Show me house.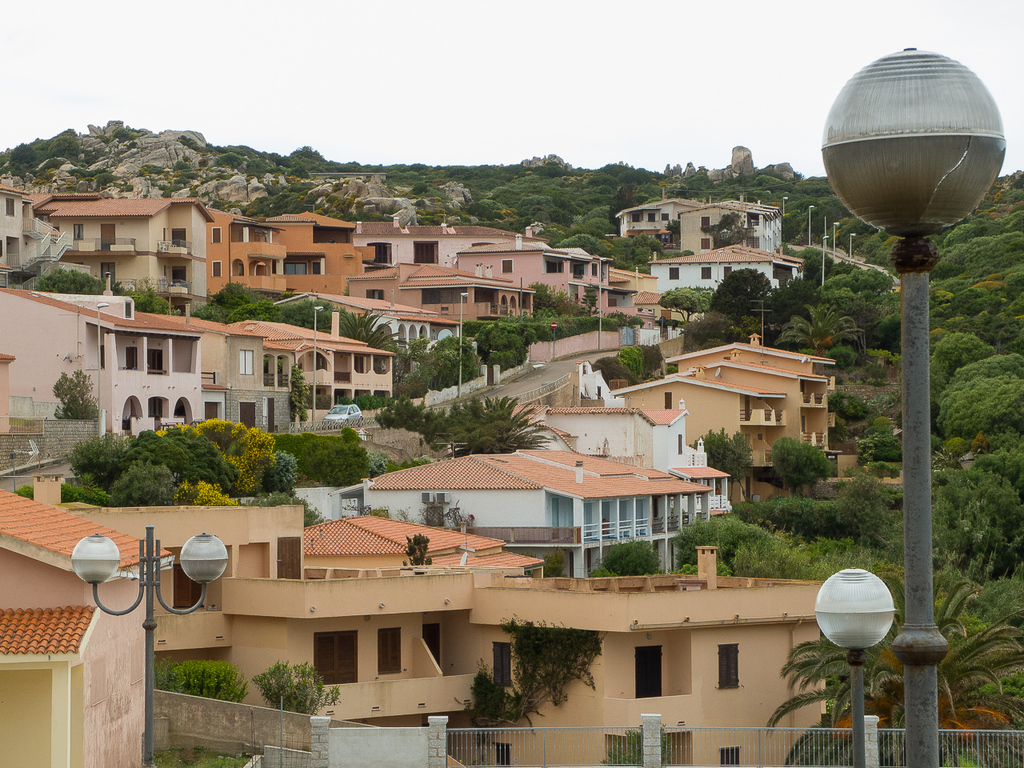
house is here: bbox(267, 204, 385, 296).
